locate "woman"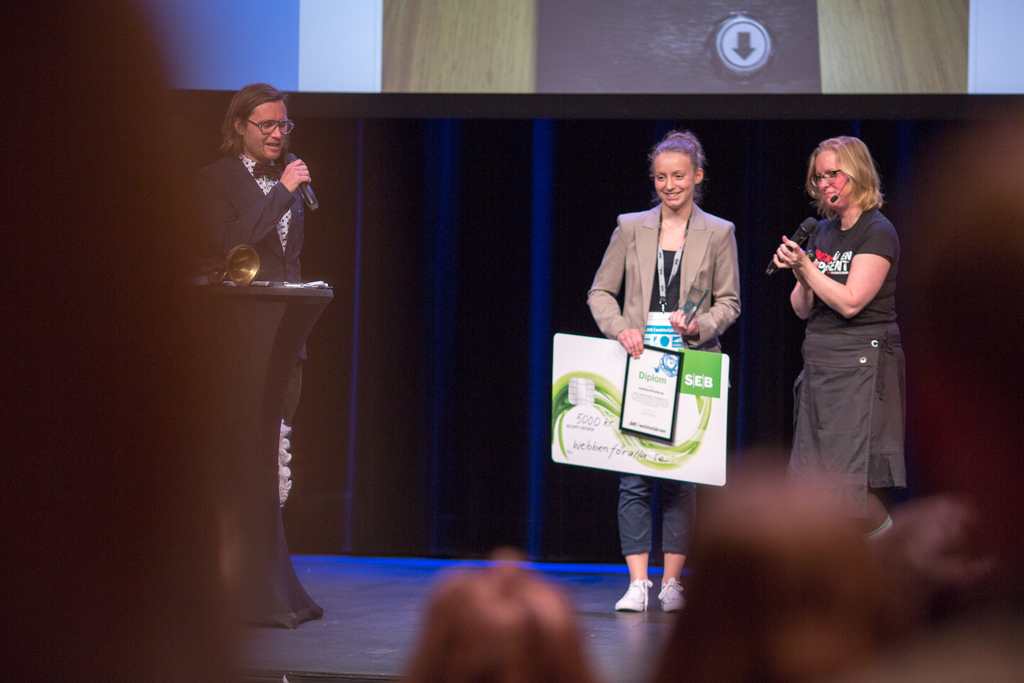
l=755, t=140, r=907, b=510
